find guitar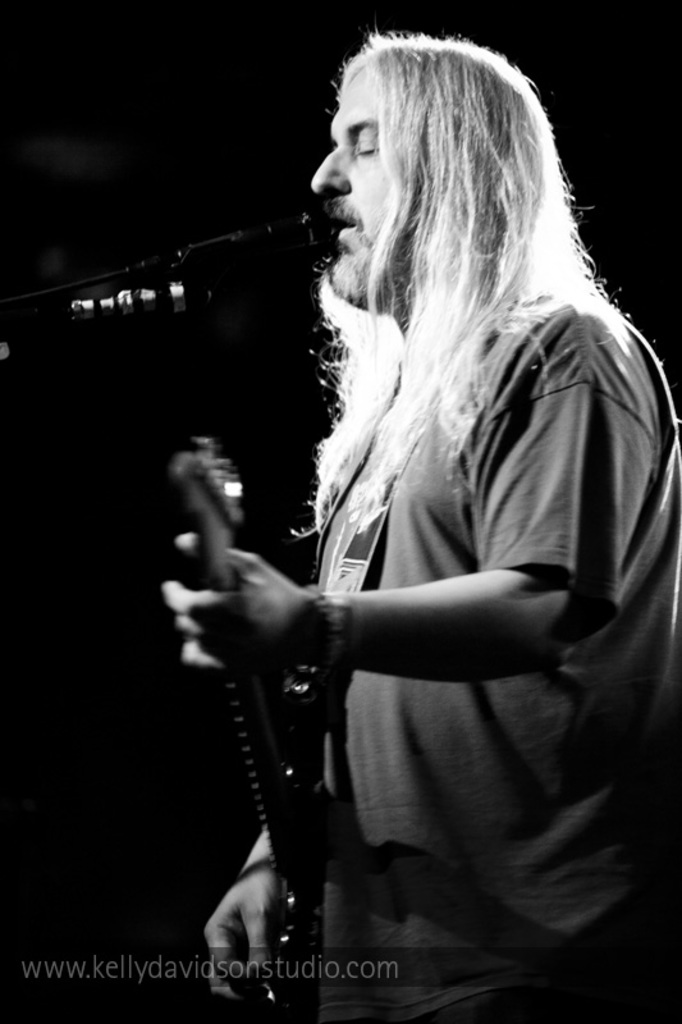
select_region(171, 430, 340, 1023)
